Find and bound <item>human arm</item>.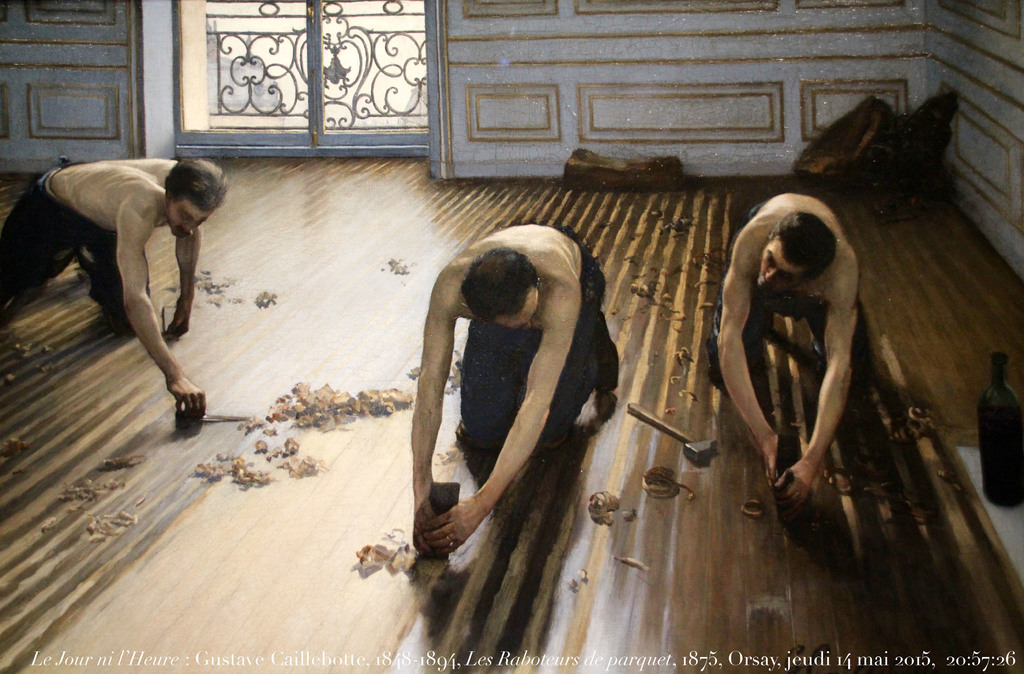
Bound: <region>115, 195, 212, 425</region>.
